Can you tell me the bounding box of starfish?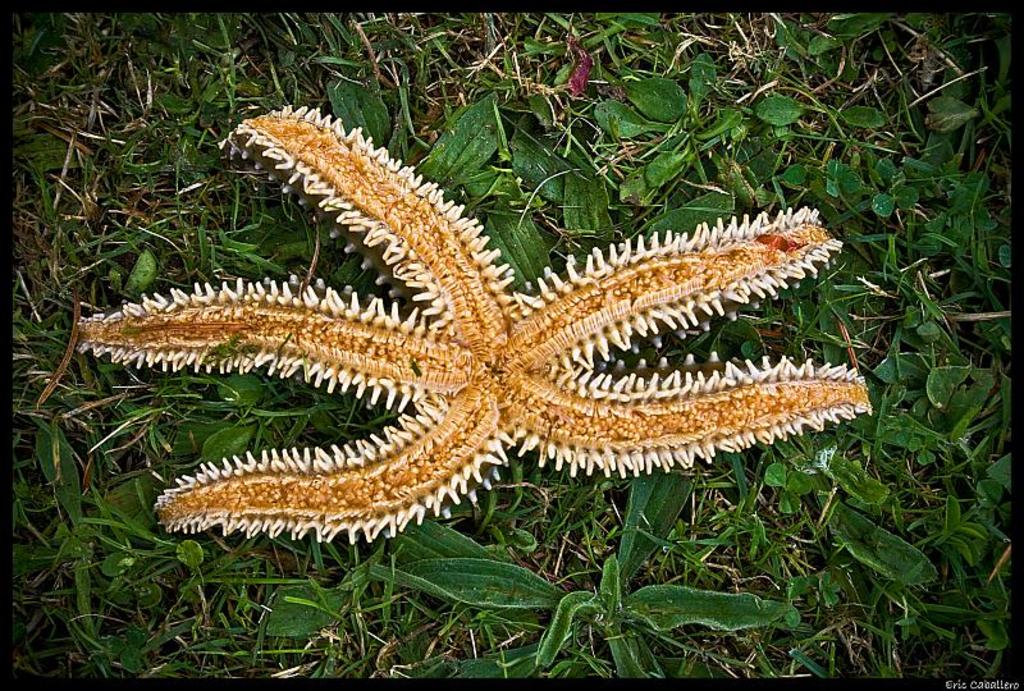
bbox=[78, 104, 878, 549].
